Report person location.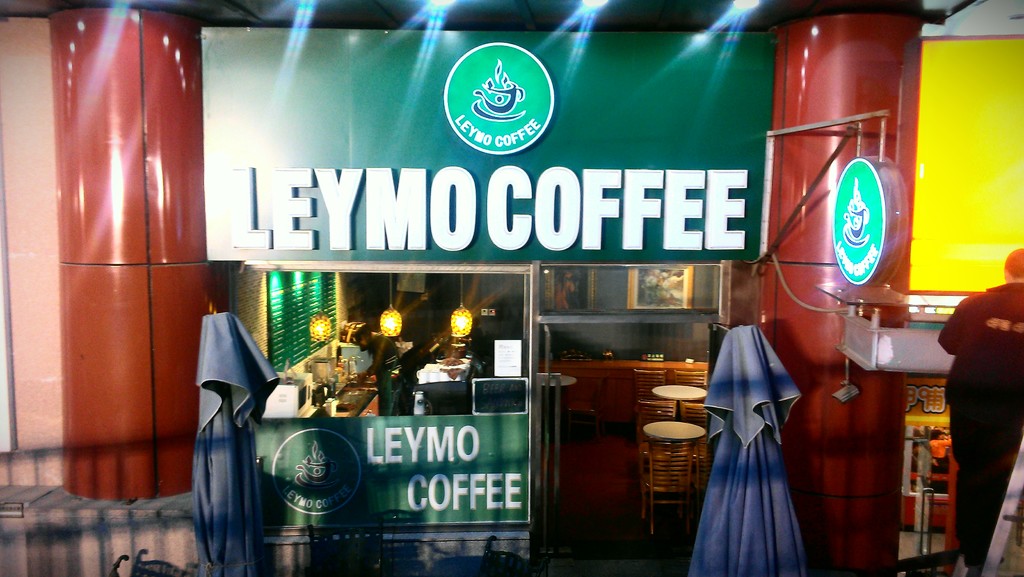
Report: <region>944, 258, 1023, 534</region>.
